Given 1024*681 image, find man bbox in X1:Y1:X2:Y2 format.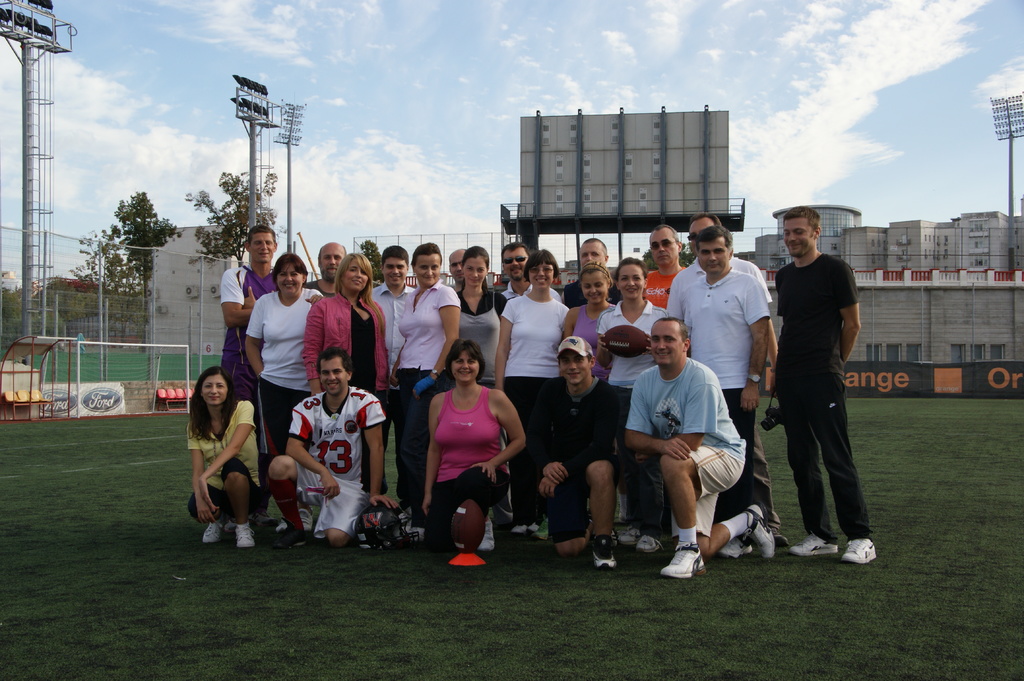
500:243:563:301.
